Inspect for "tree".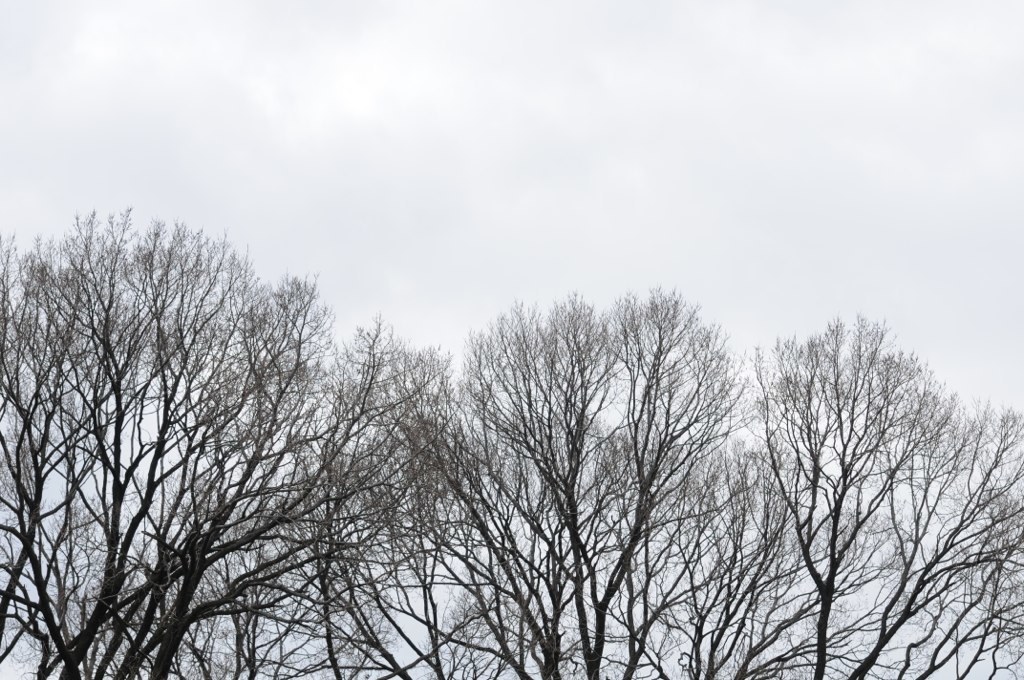
Inspection: l=0, t=148, r=396, b=679.
